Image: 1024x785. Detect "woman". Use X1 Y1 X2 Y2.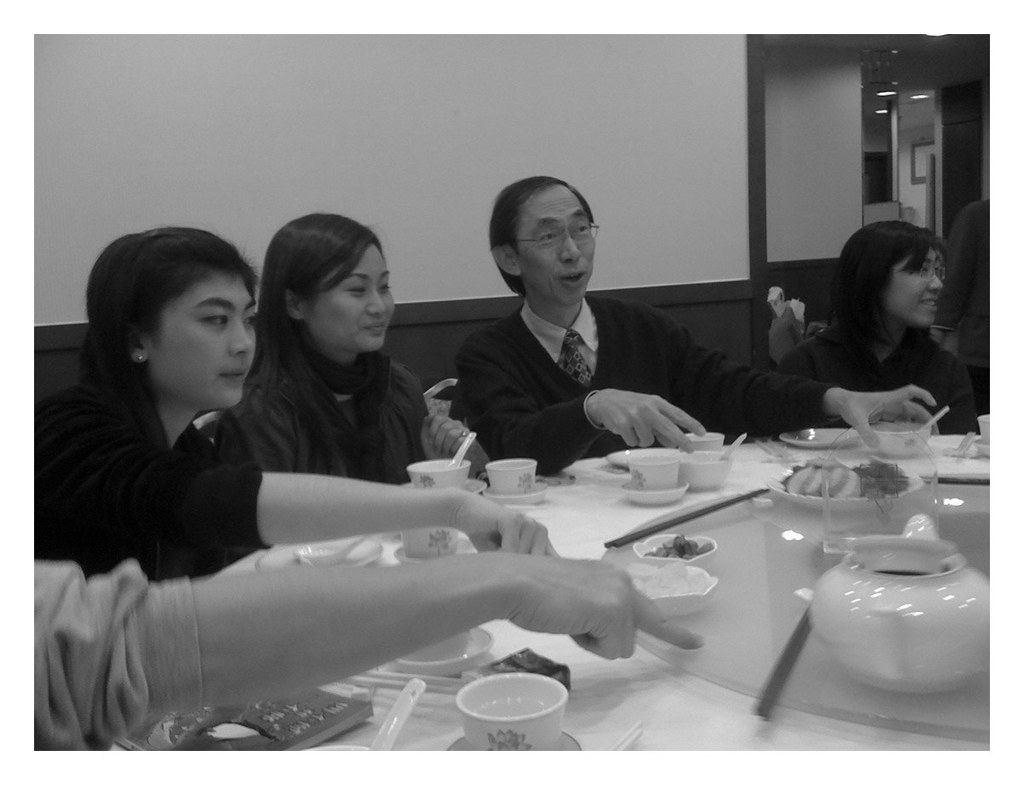
37 223 563 555.
